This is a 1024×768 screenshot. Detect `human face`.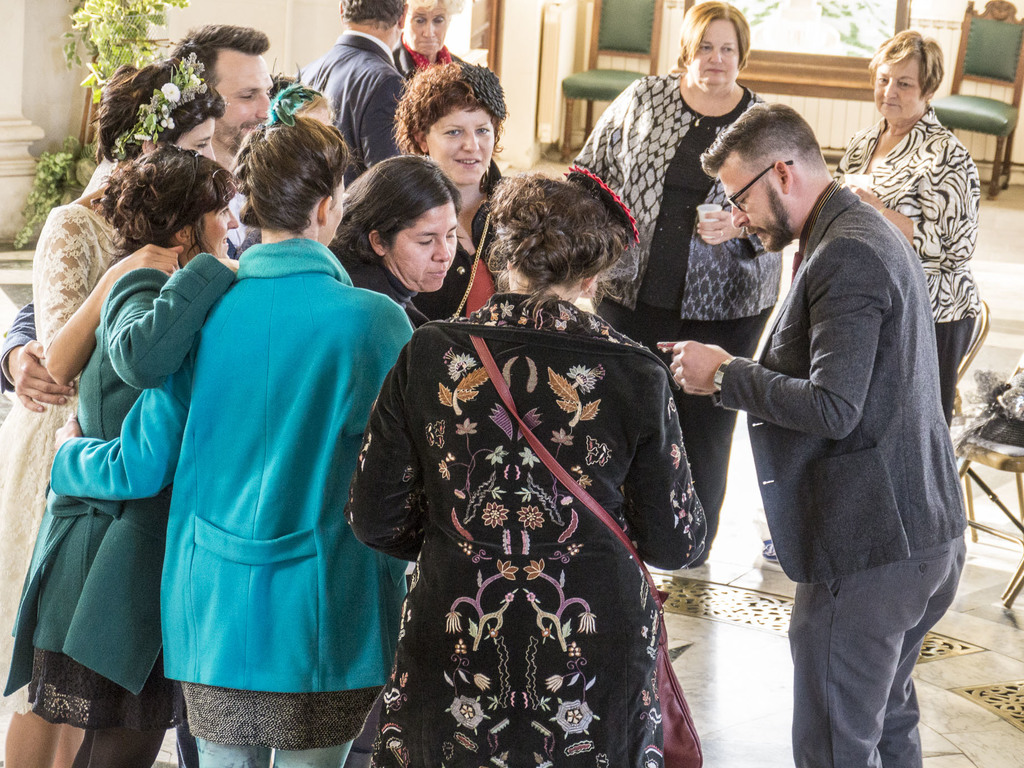
bbox(202, 204, 239, 255).
